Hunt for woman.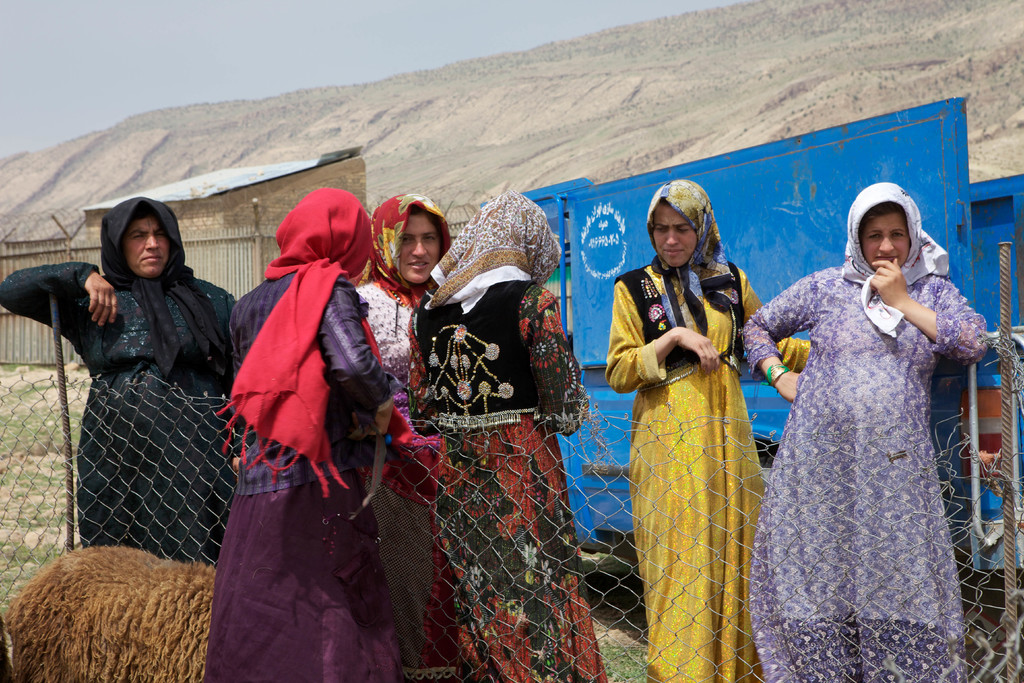
Hunted down at region(405, 188, 598, 682).
